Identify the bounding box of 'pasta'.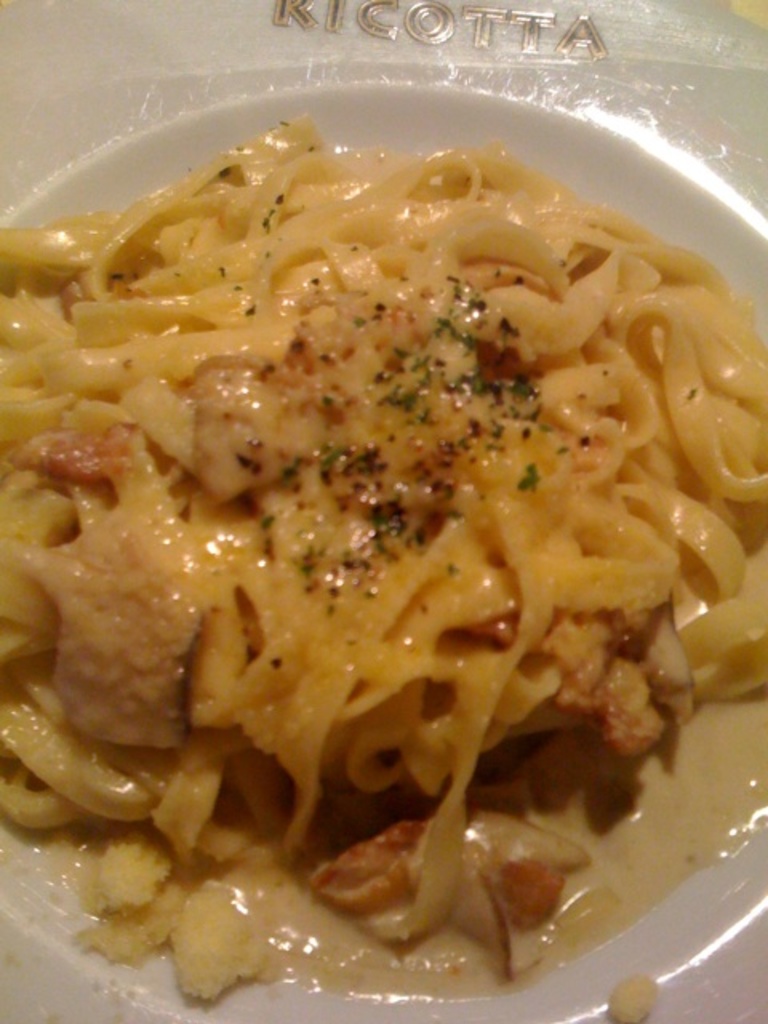
[0,107,766,1003].
